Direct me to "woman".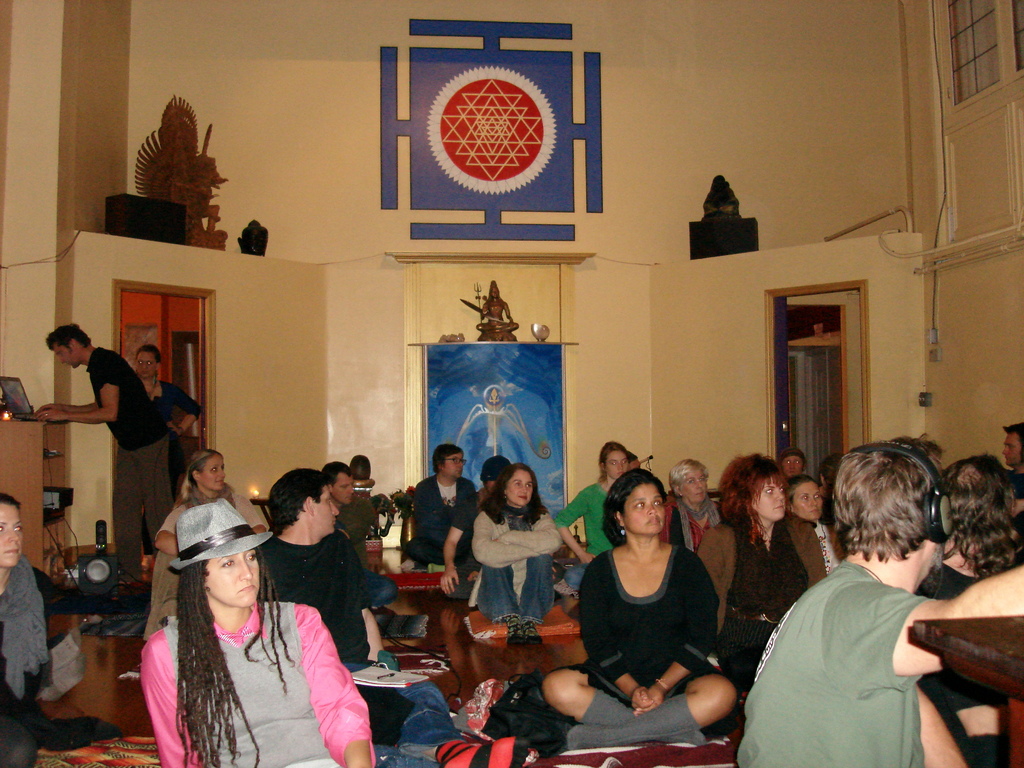
Direction: Rect(537, 467, 737, 751).
